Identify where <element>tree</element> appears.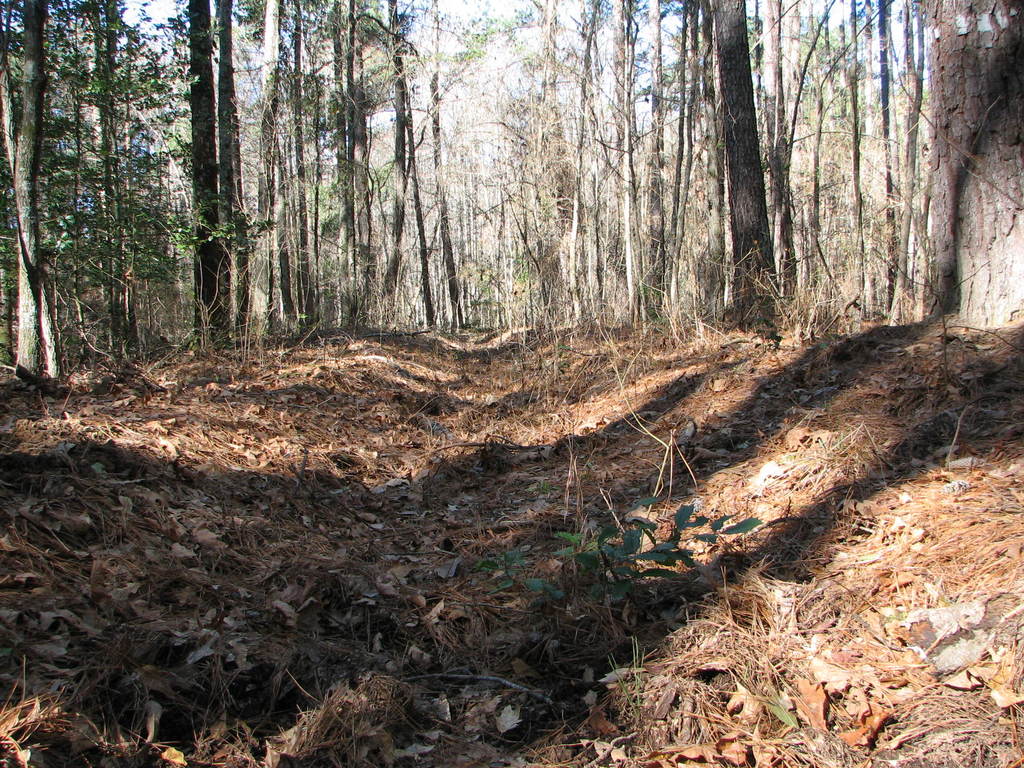
Appears at x1=863, y1=0, x2=945, y2=336.
